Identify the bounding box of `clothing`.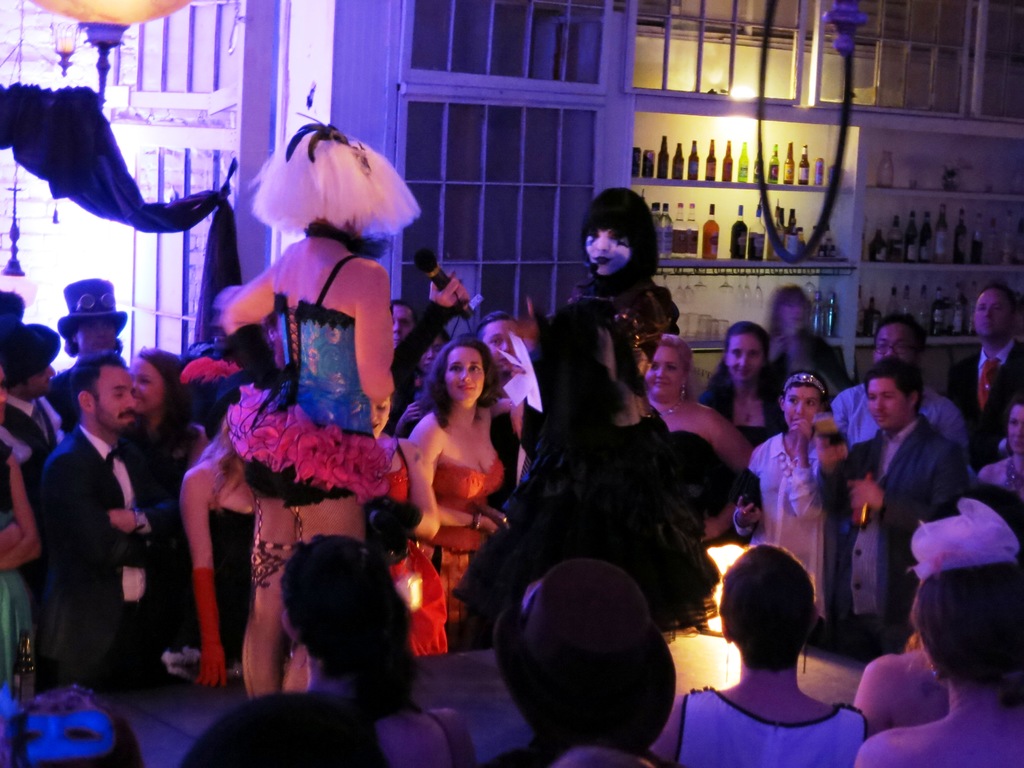
bbox=[652, 412, 762, 616].
